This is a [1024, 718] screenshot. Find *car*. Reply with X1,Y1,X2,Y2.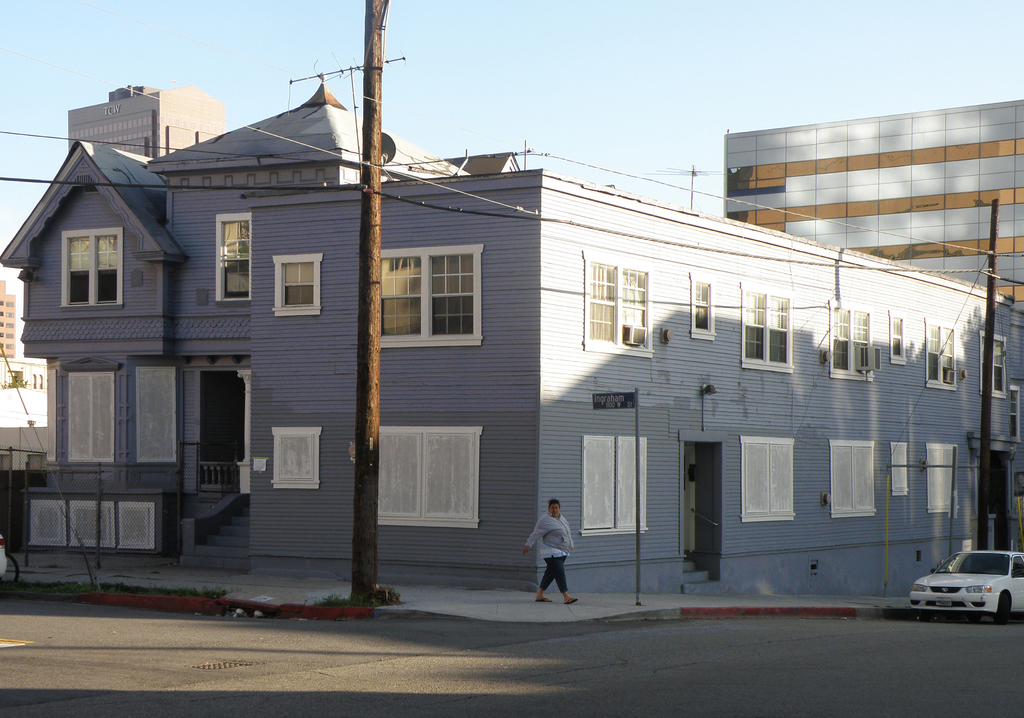
900,554,1023,632.
